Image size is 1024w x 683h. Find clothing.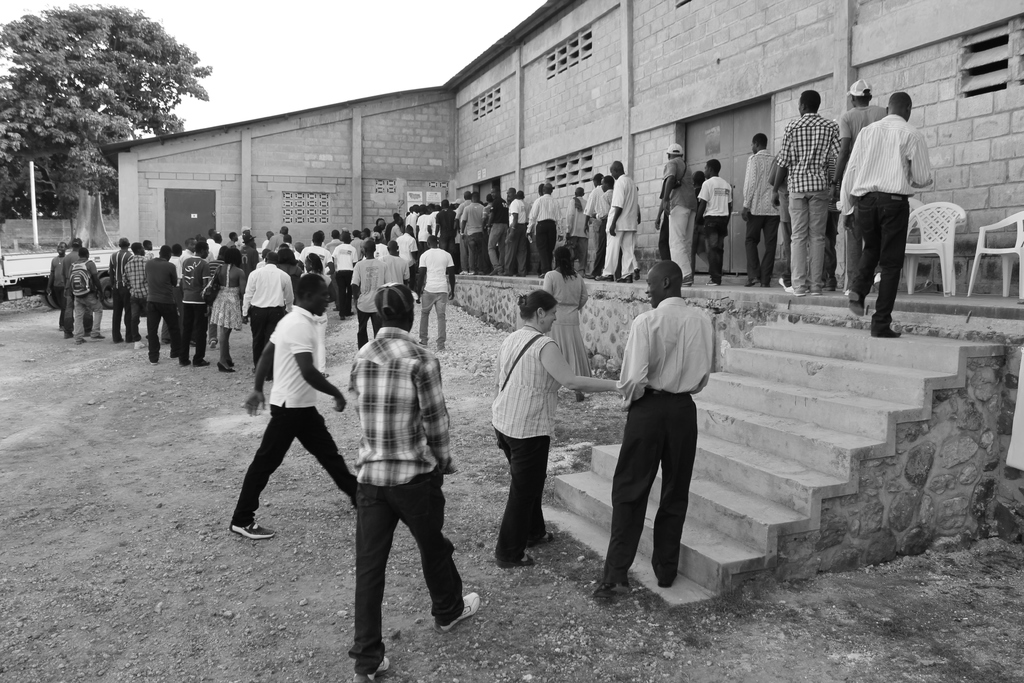
bbox=[266, 233, 284, 252].
